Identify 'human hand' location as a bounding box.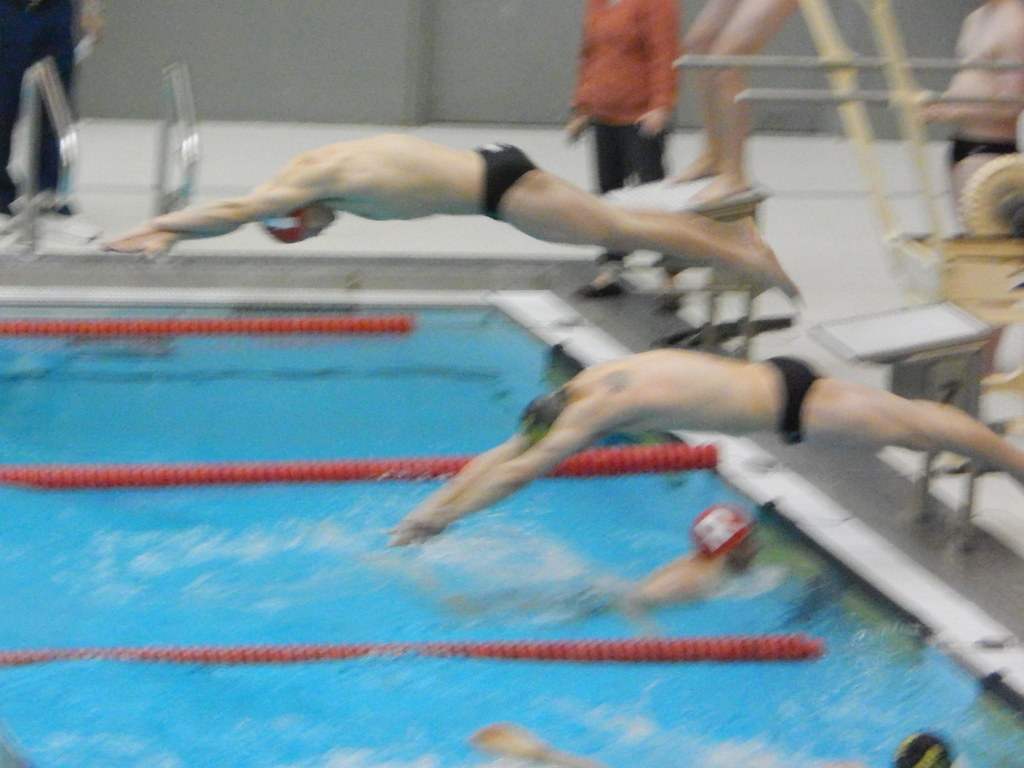
crop(386, 511, 449, 547).
